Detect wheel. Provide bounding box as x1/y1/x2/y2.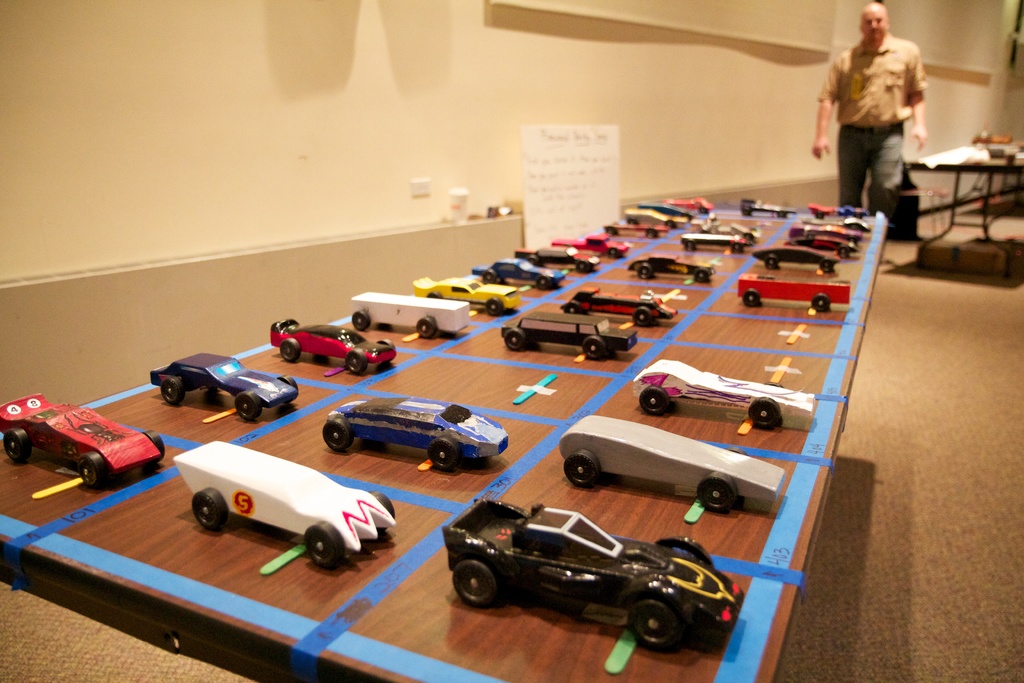
370/490/399/520.
